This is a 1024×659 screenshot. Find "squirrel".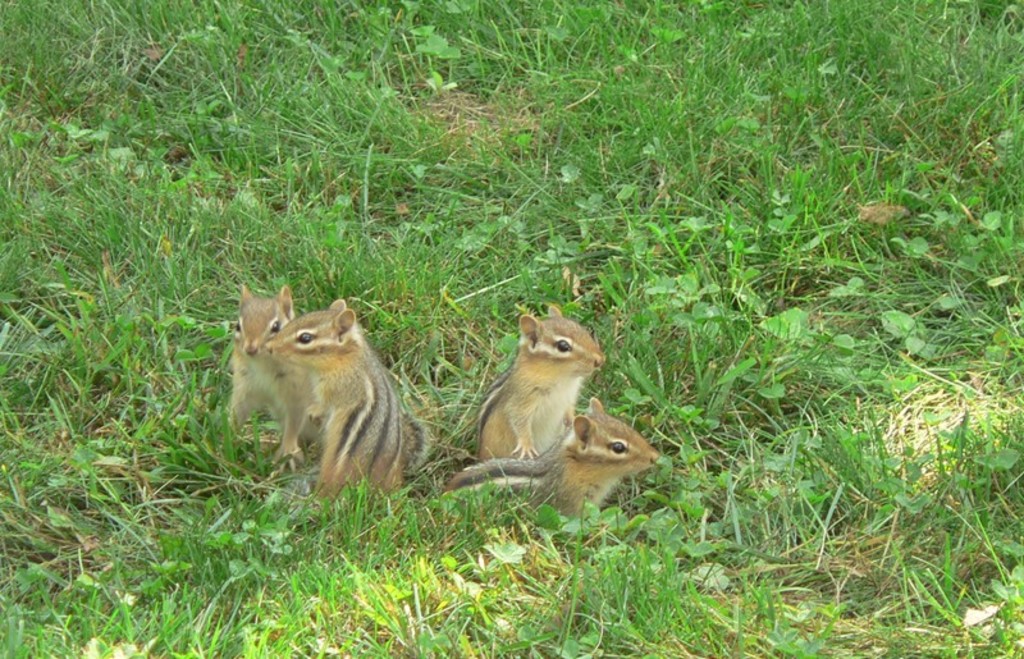
Bounding box: 439,398,658,521.
